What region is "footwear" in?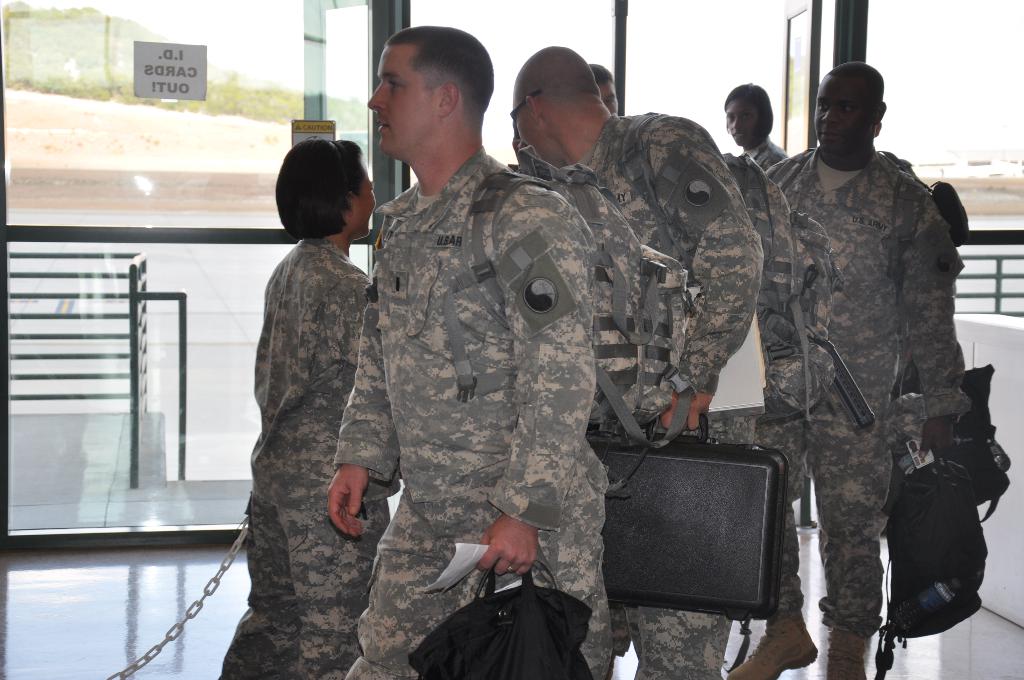
Rect(717, 604, 817, 675).
